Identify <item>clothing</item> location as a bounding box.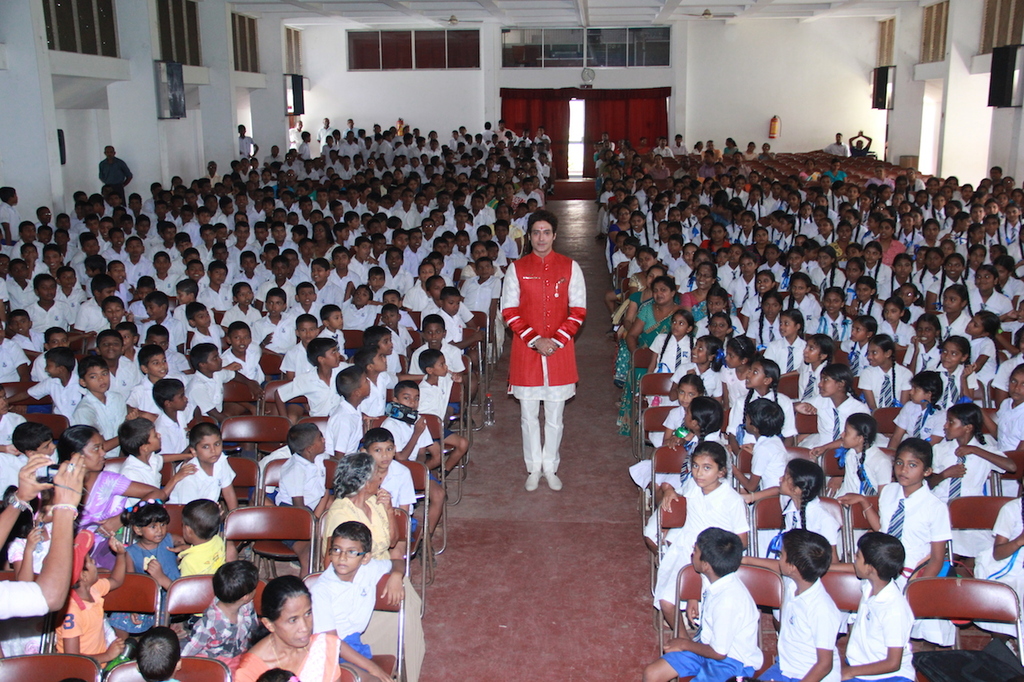
bbox(297, 552, 396, 659).
